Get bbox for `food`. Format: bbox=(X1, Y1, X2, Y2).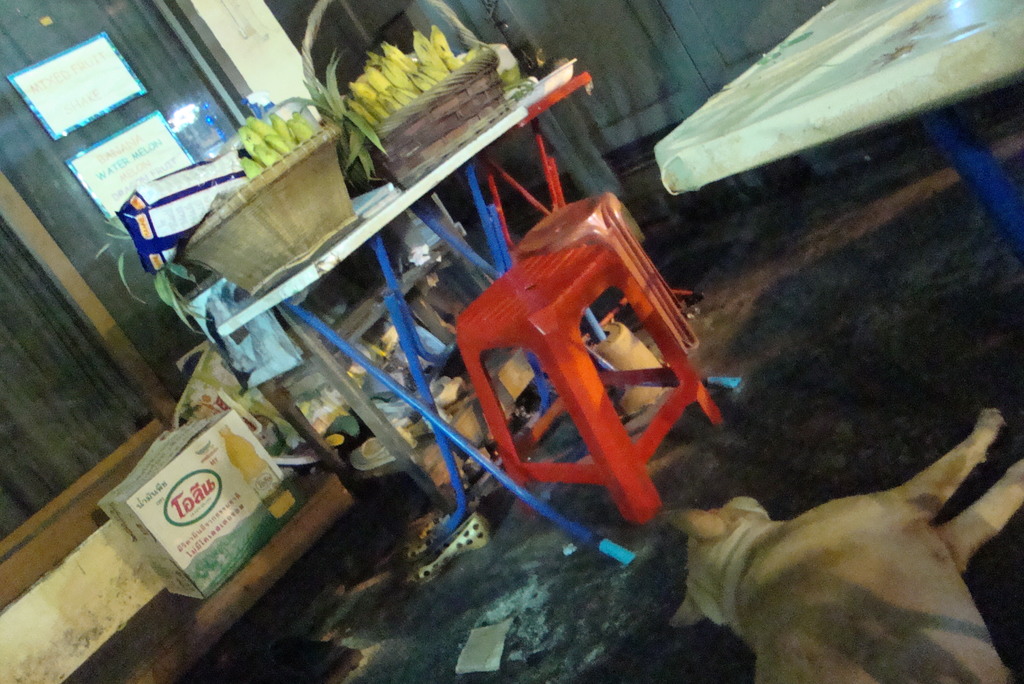
bbox=(237, 111, 329, 181).
